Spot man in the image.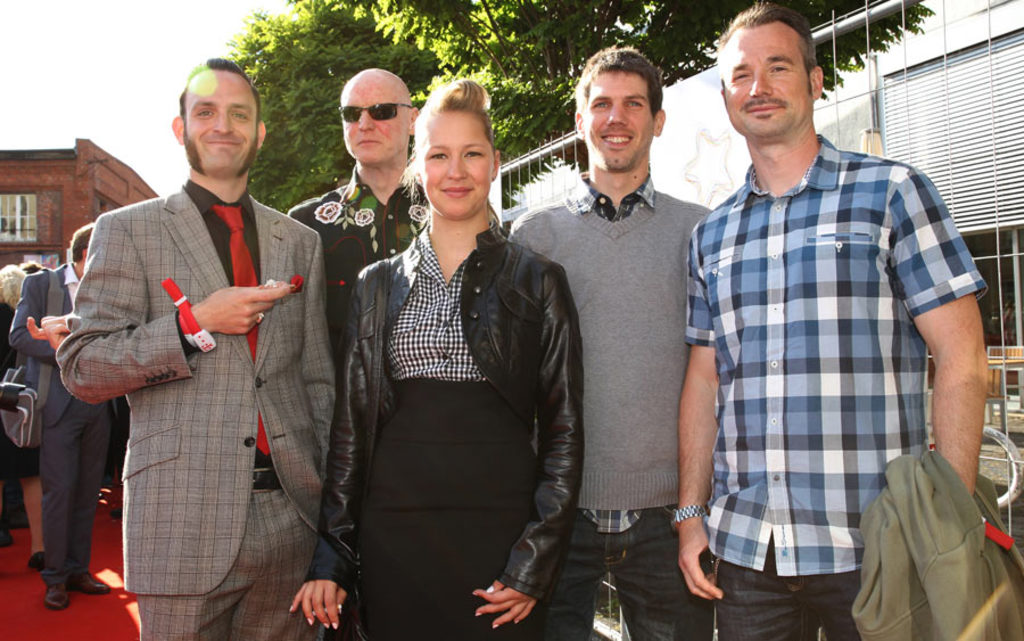
man found at 509/46/716/640.
